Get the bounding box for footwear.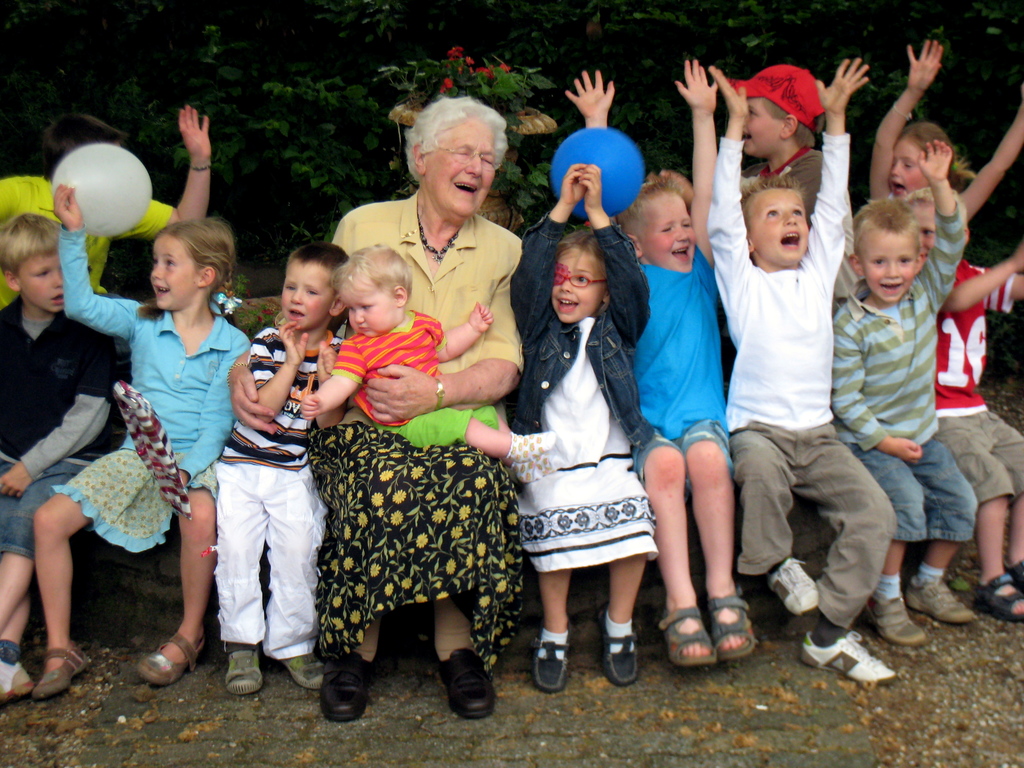
pyautogui.locateOnScreen(769, 558, 817, 616).
